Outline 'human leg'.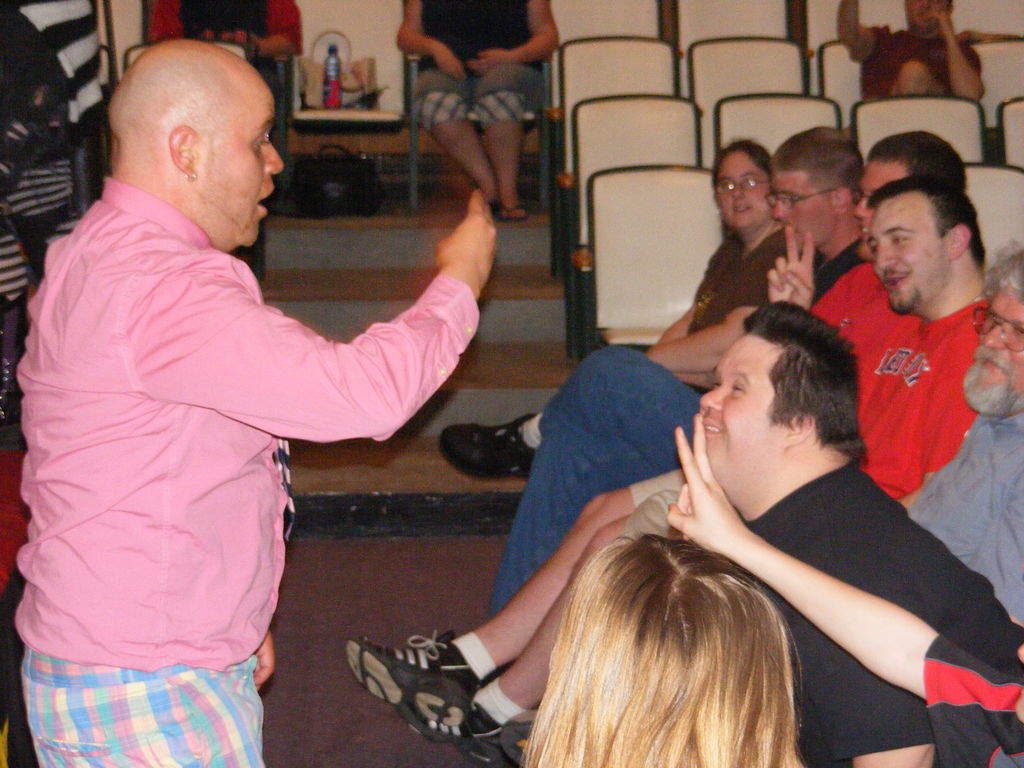
Outline: rect(412, 61, 499, 211).
